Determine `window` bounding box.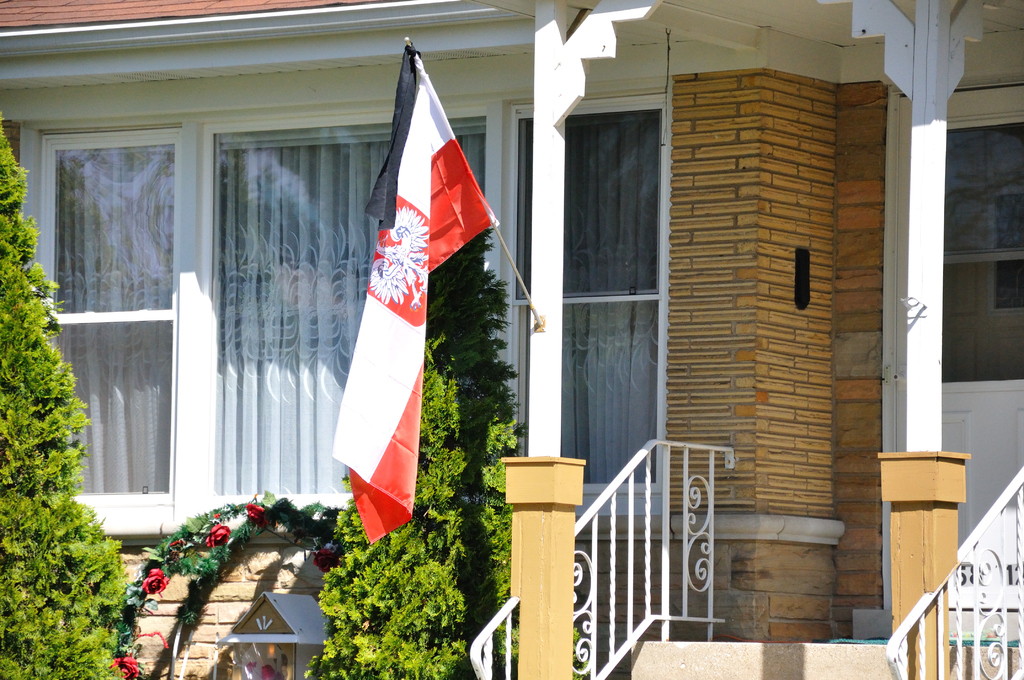
Determined: [944, 84, 1023, 380].
